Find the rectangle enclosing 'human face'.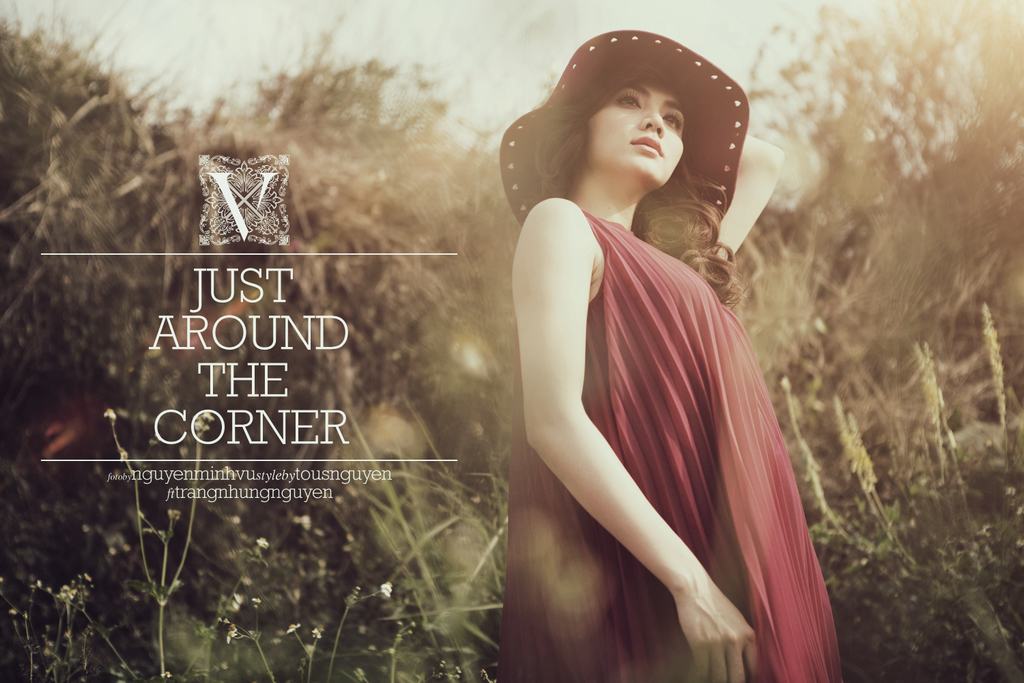
crop(590, 81, 686, 186).
